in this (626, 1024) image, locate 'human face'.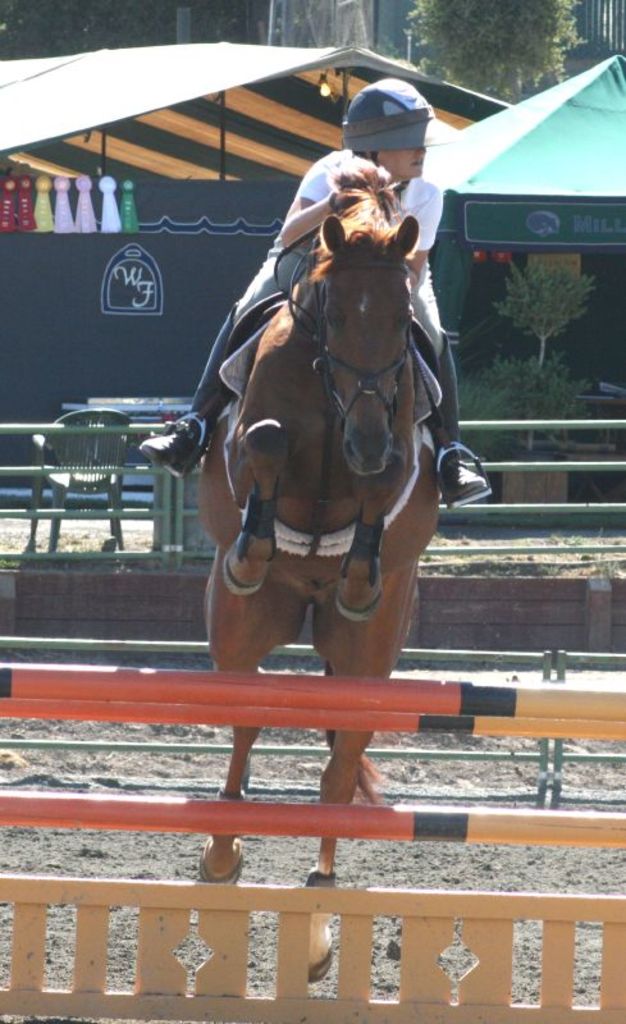
Bounding box: 369 146 431 182.
